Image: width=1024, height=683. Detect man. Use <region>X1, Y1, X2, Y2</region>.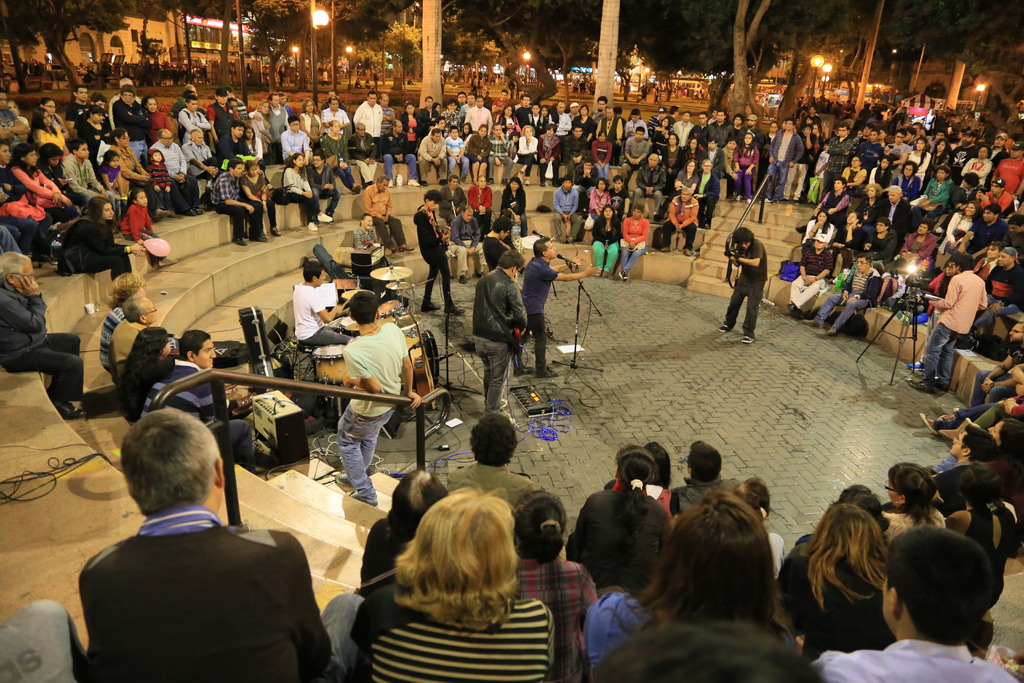
<region>737, 114, 764, 185</region>.
